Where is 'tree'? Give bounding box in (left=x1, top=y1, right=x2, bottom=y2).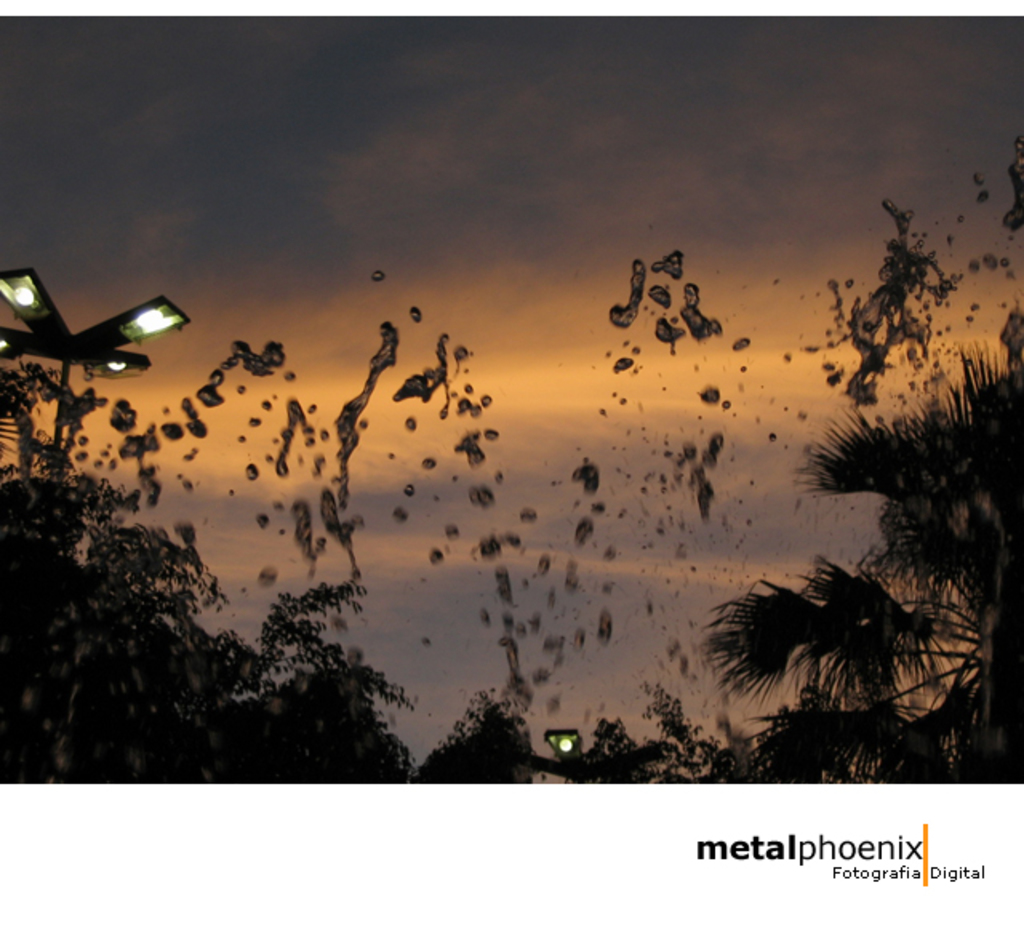
(left=699, top=336, right=1022, bottom=779).
